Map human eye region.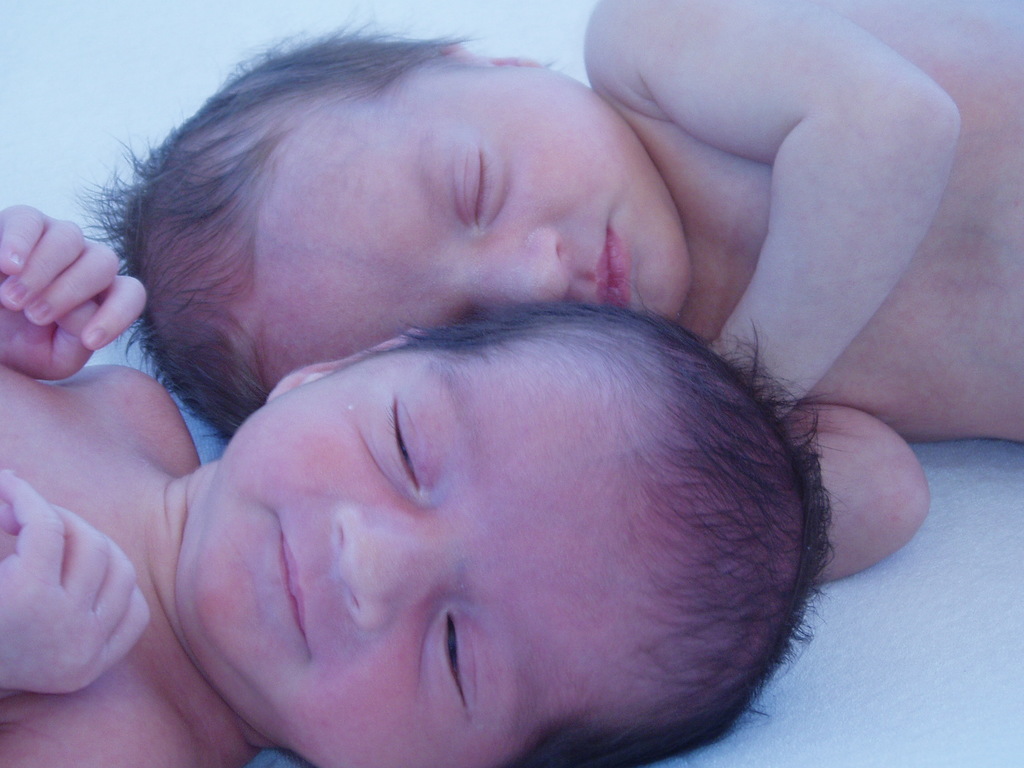
Mapped to 358, 426, 444, 520.
